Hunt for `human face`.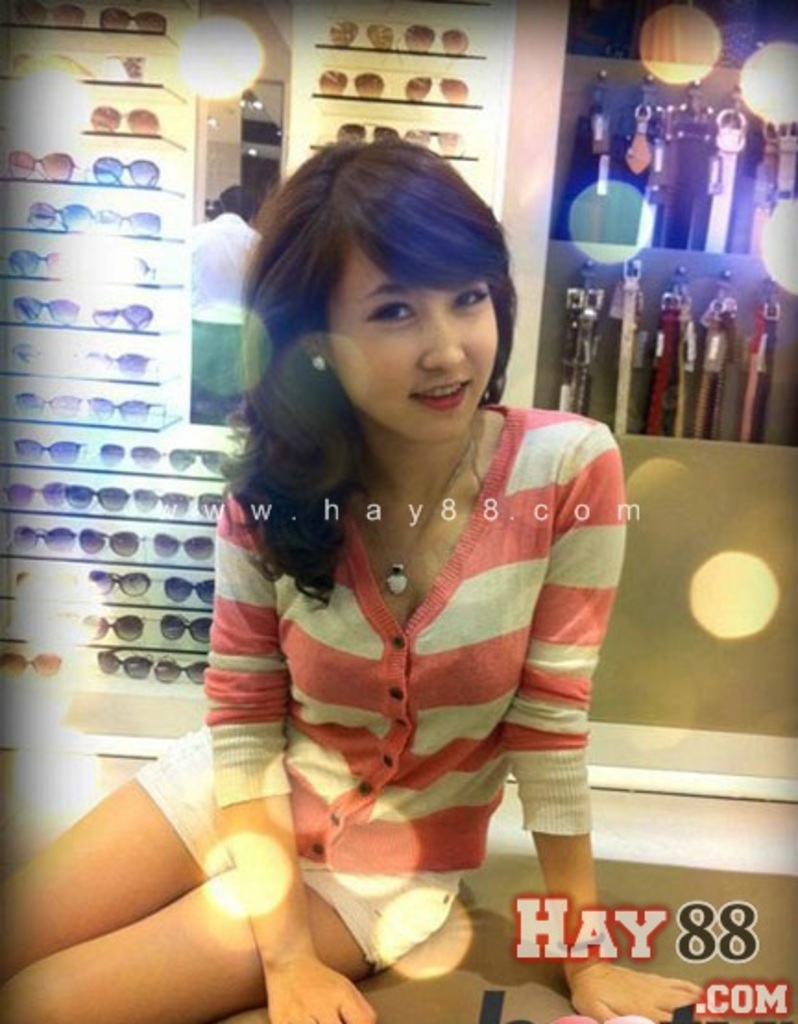
Hunted down at <bbox>323, 235, 501, 444</bbox>.
